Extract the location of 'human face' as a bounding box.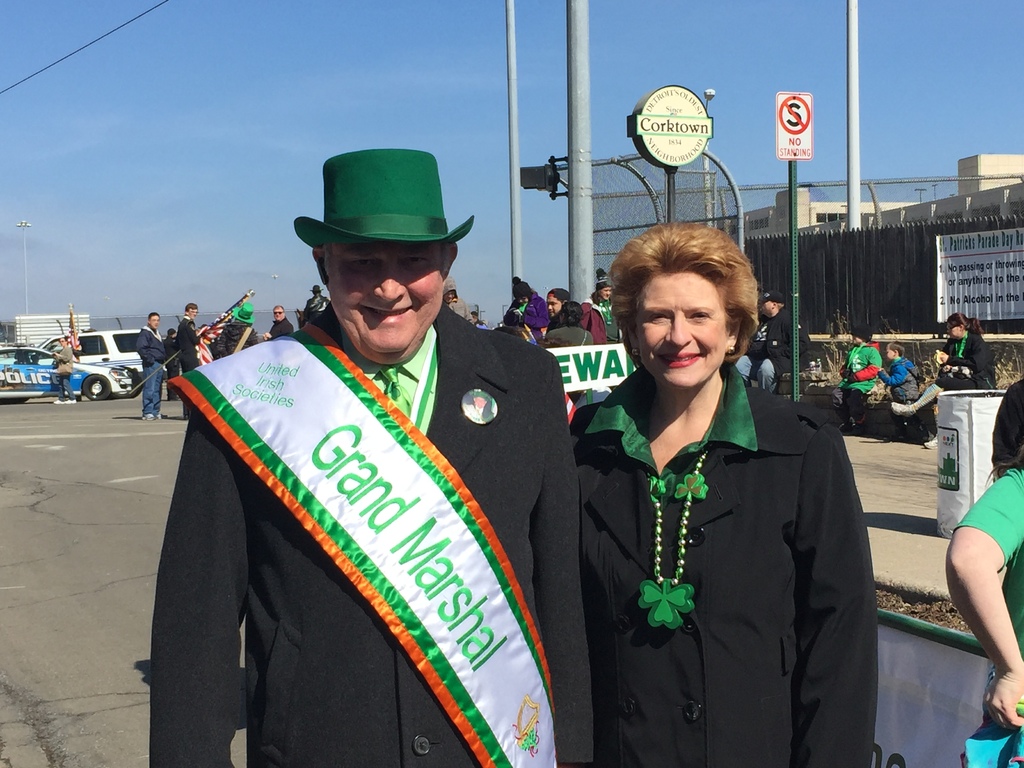
634,271,726,388.
